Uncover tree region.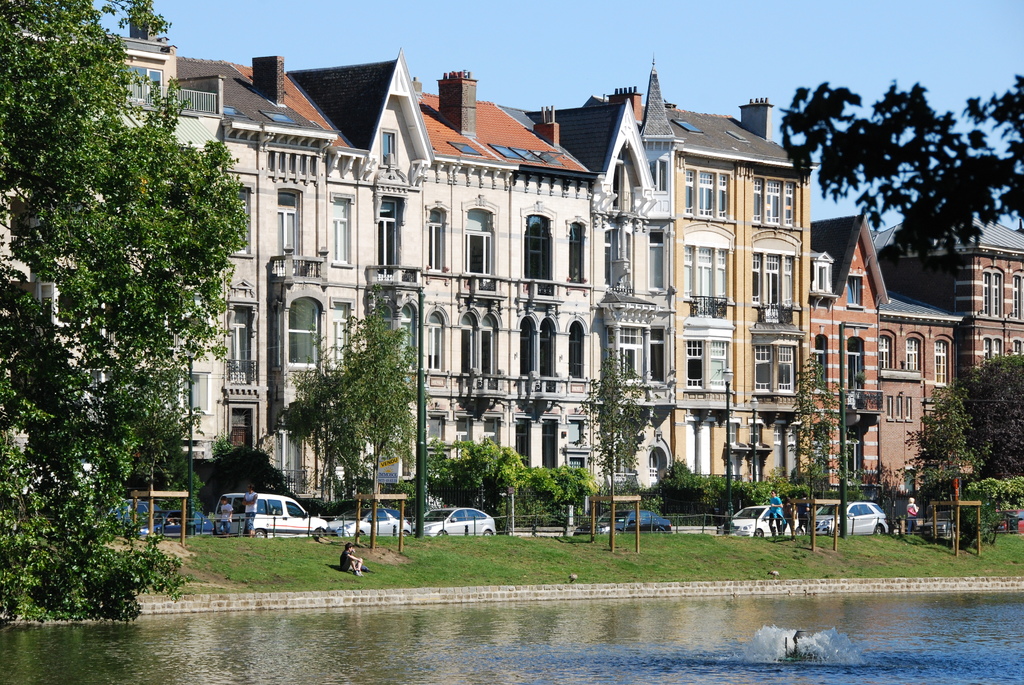
Uncovered: region(753, 76, 1023, 267).
